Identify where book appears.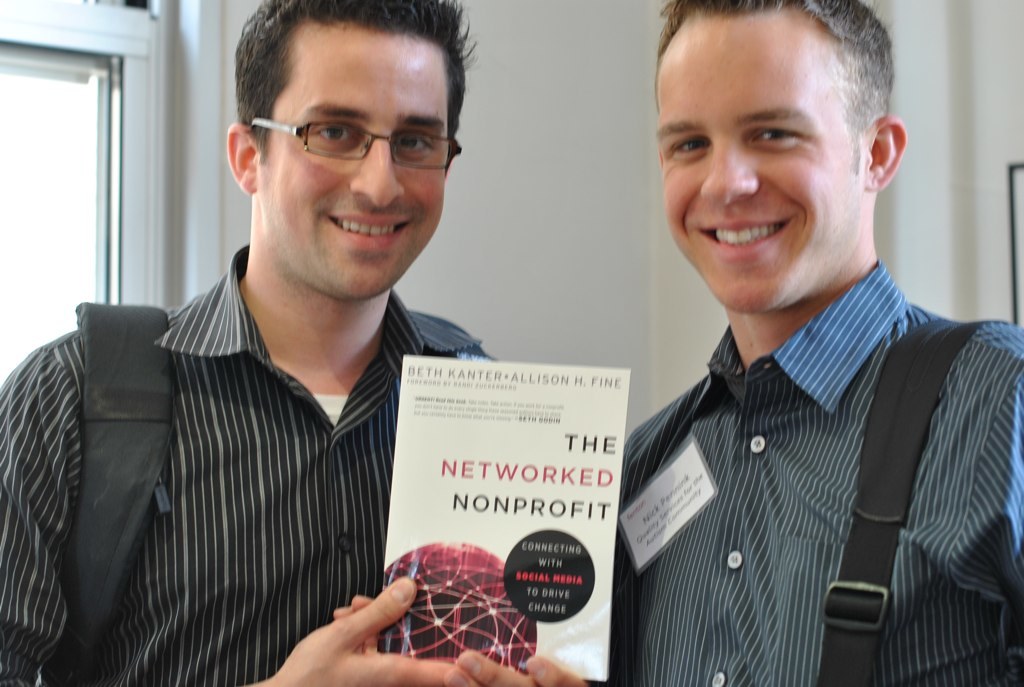
Appears at [370,366,610,686].
